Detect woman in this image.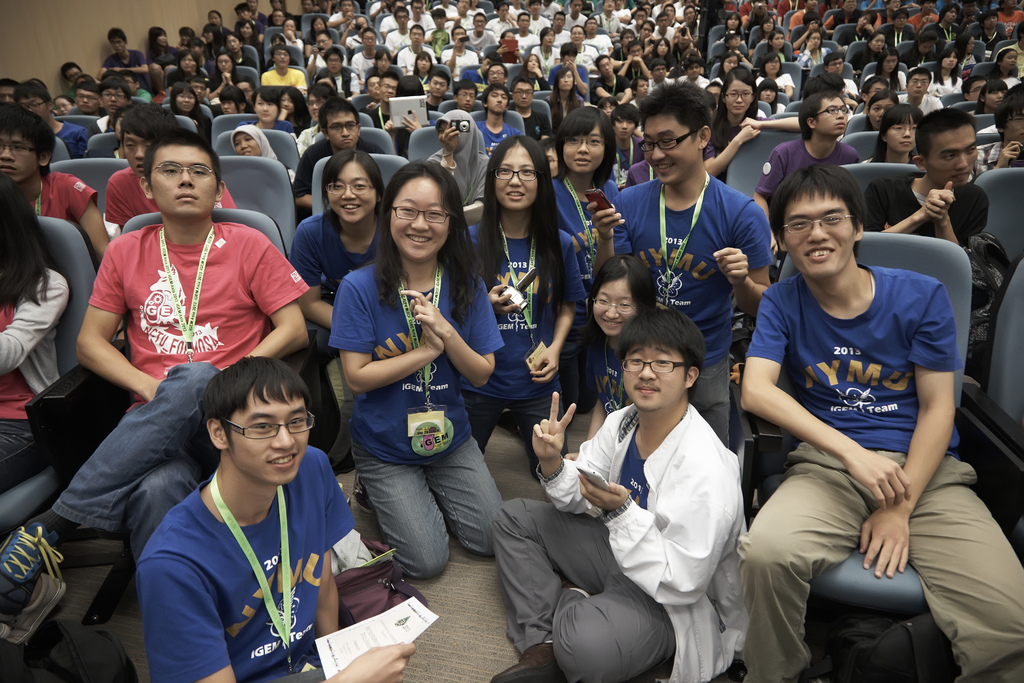
Detection: region(461, 127, 580, 477).
